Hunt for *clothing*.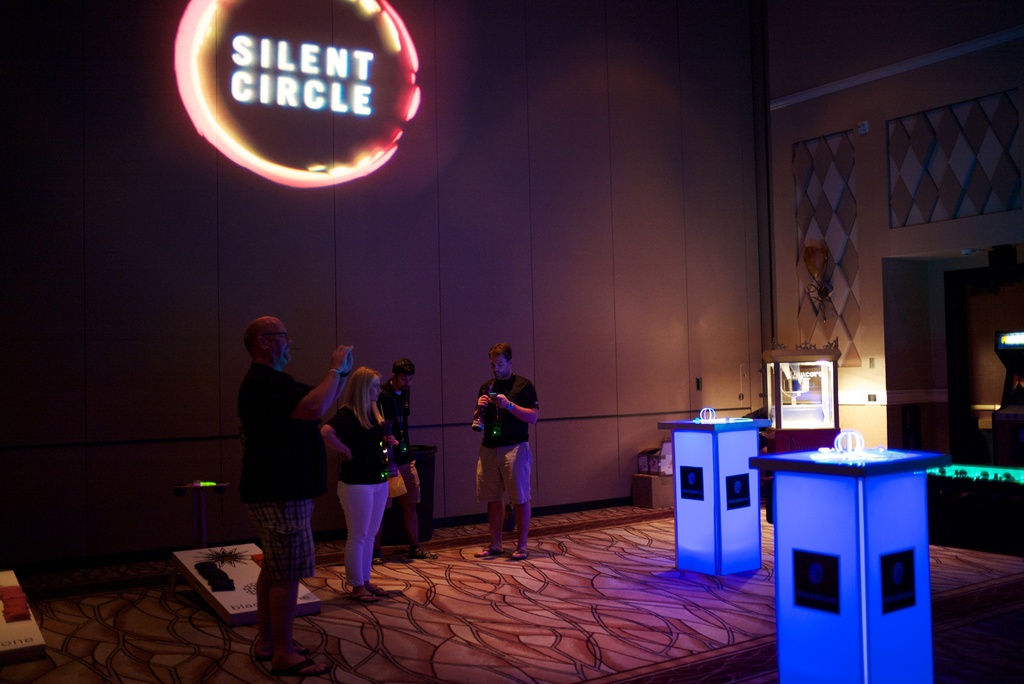
Hunted down at l=468, t=372, r=546, b=517.
